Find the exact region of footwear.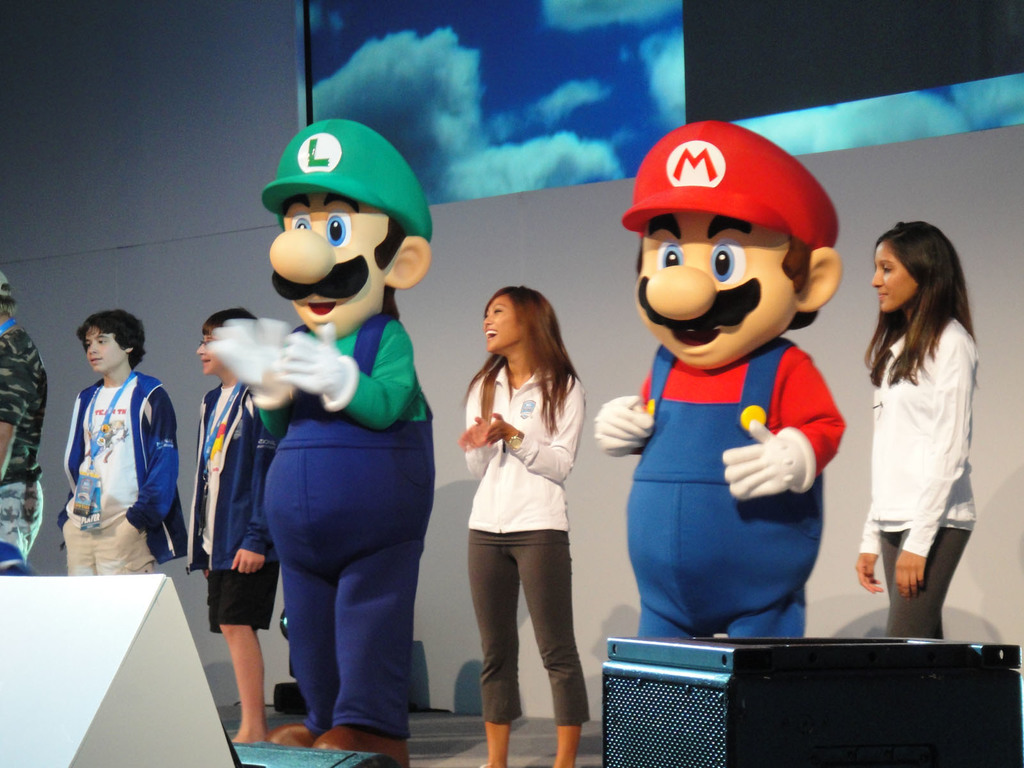
Exact region: locate(264, 723, 319, 751).
